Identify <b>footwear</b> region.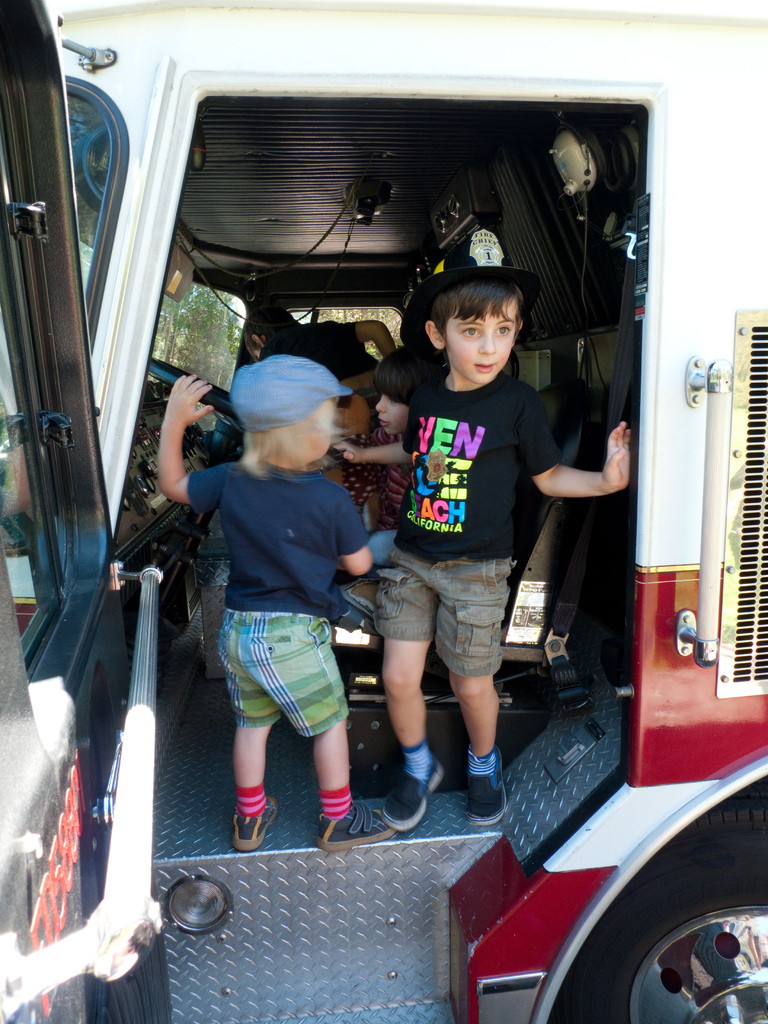
Region: (233, 805, 261, 854).
